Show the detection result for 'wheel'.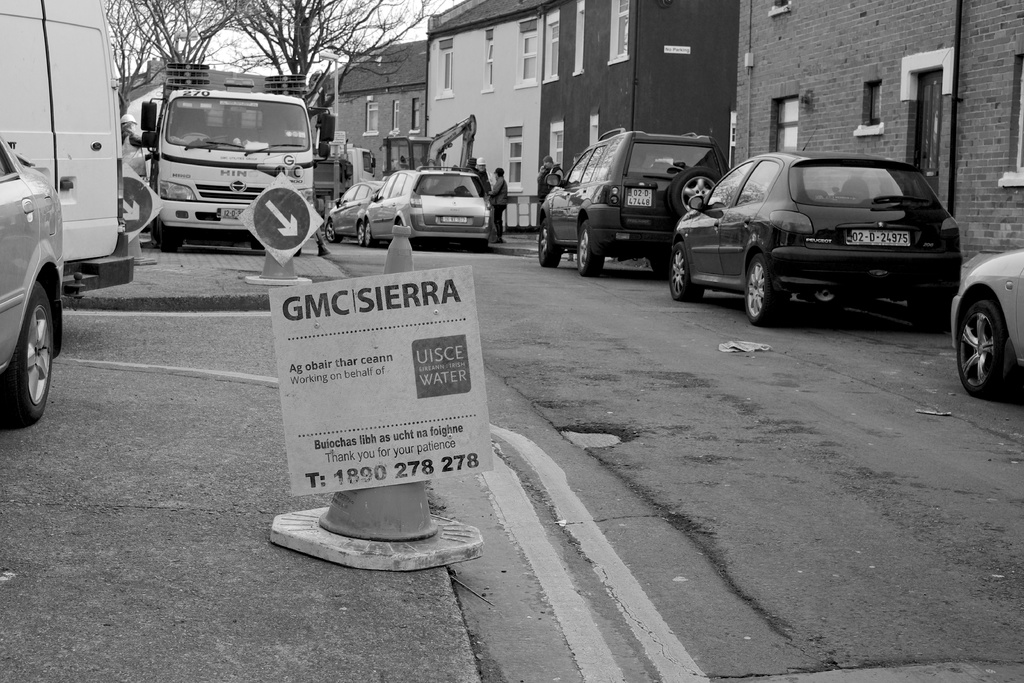
detection(958, 299, 1004, 399).
